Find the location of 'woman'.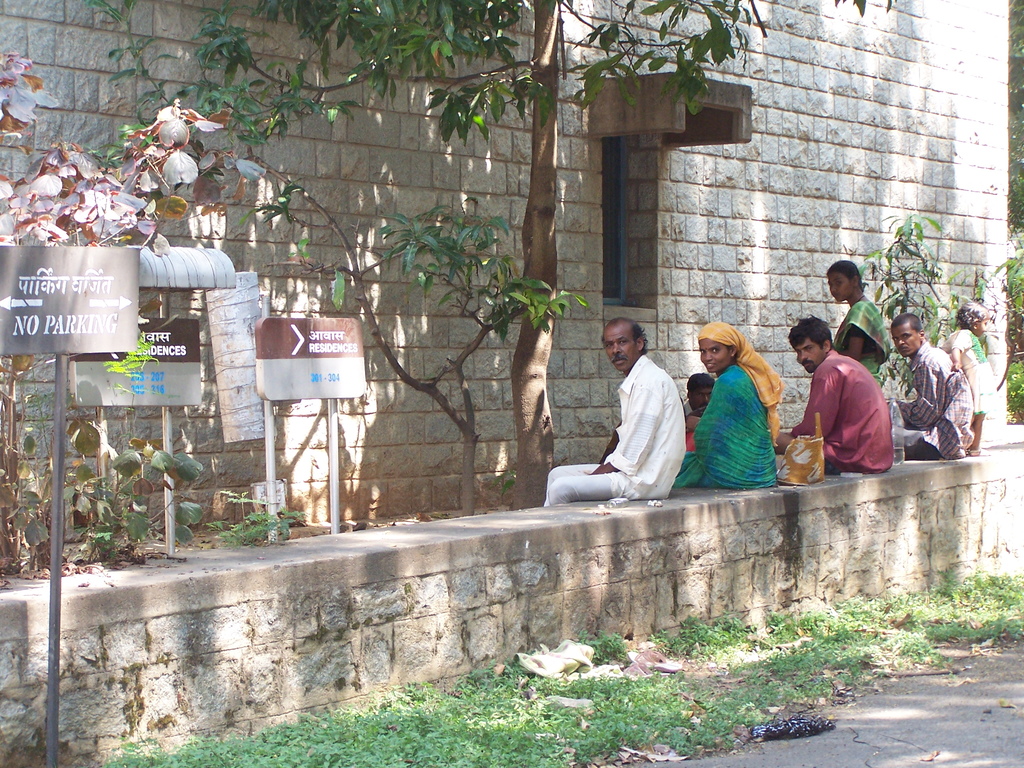
Location: (817, 257, 889, 394).
